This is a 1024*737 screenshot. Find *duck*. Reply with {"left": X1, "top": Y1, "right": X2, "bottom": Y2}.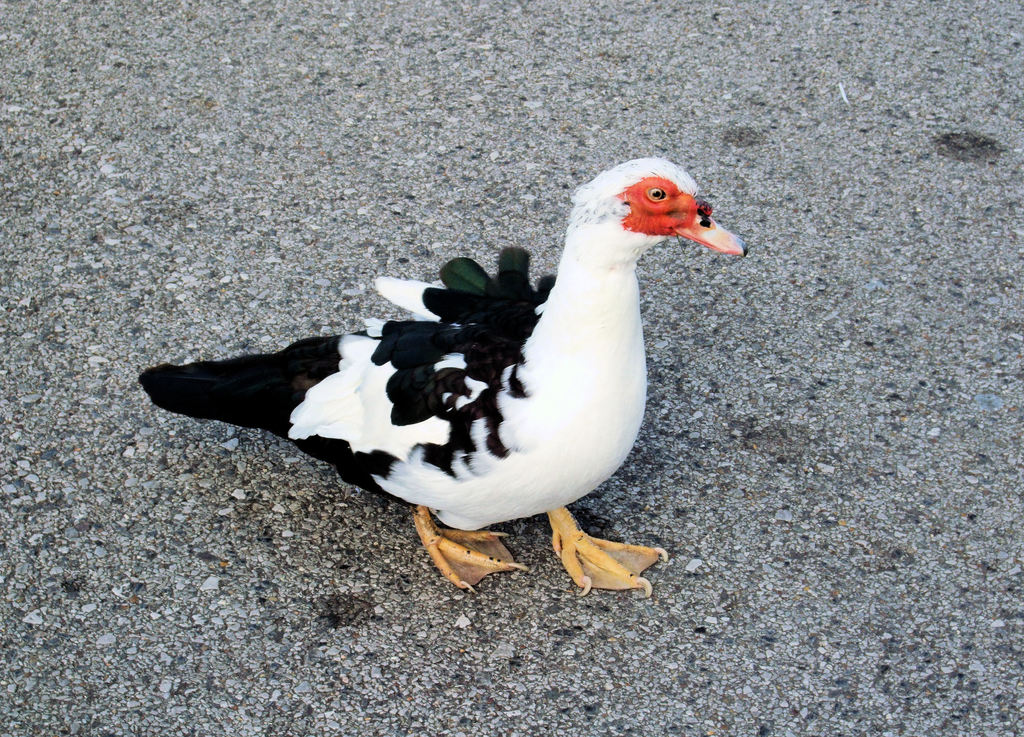
{"left": 137, "top": 156, "right": 749, "bottom": 601}.
